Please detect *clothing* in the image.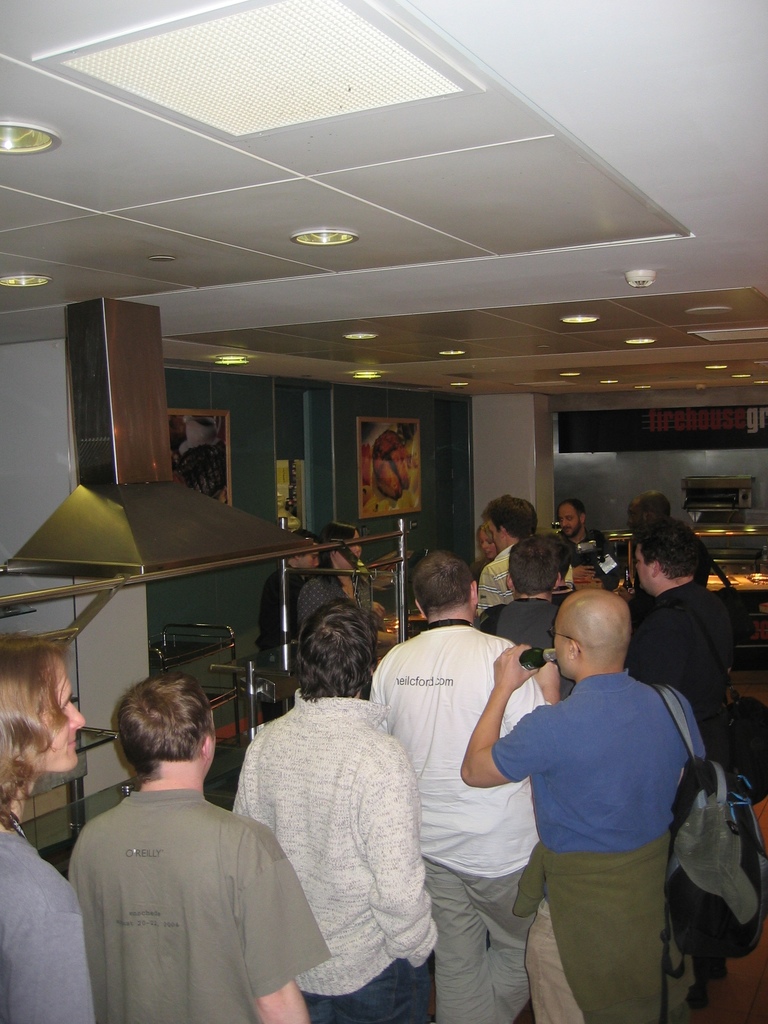
[299, 559, 372, 642].
